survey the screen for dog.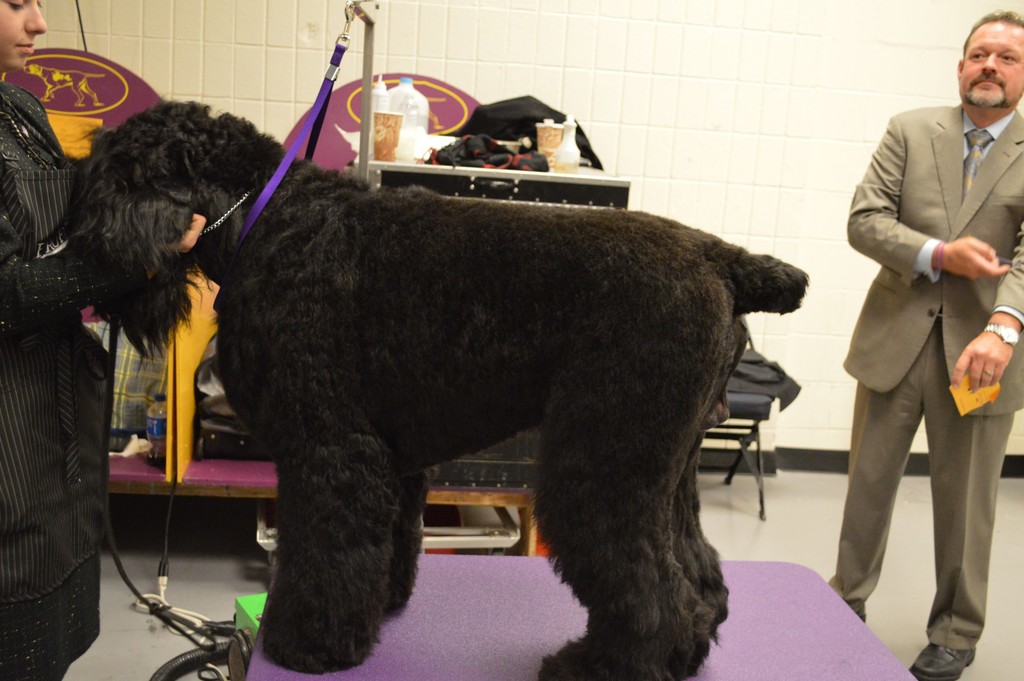
Survey found: x1=67, y1=94, x2=808, y2=680.
